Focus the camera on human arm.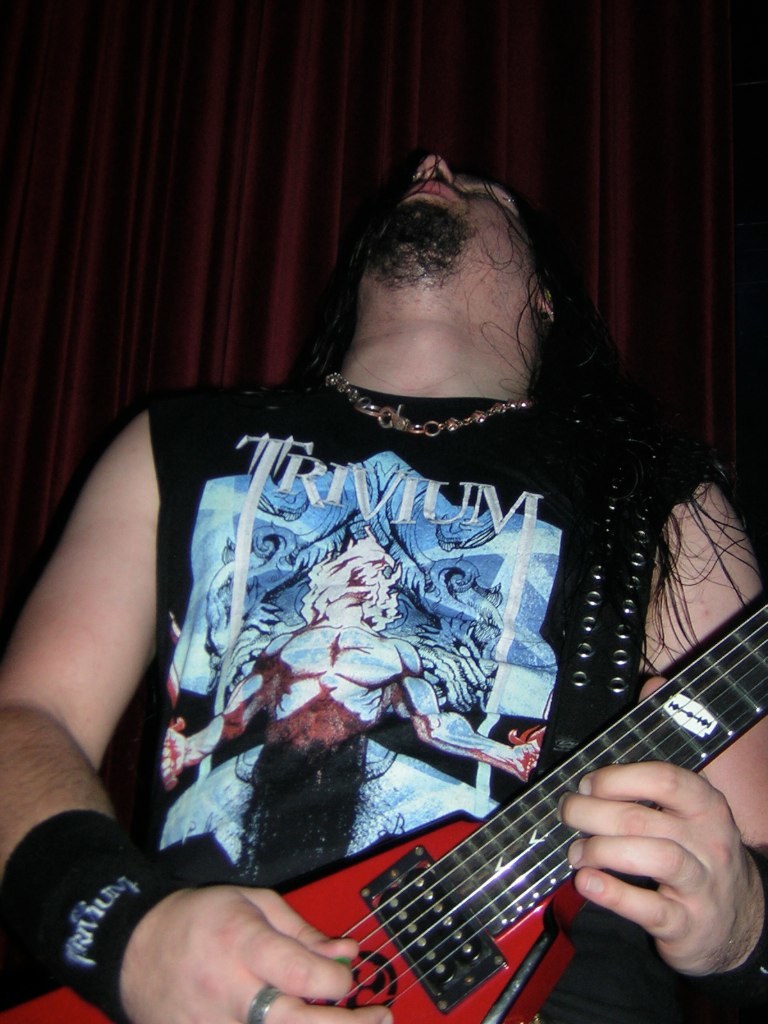
Focus region: BBox(150, 636, 283, 782).
